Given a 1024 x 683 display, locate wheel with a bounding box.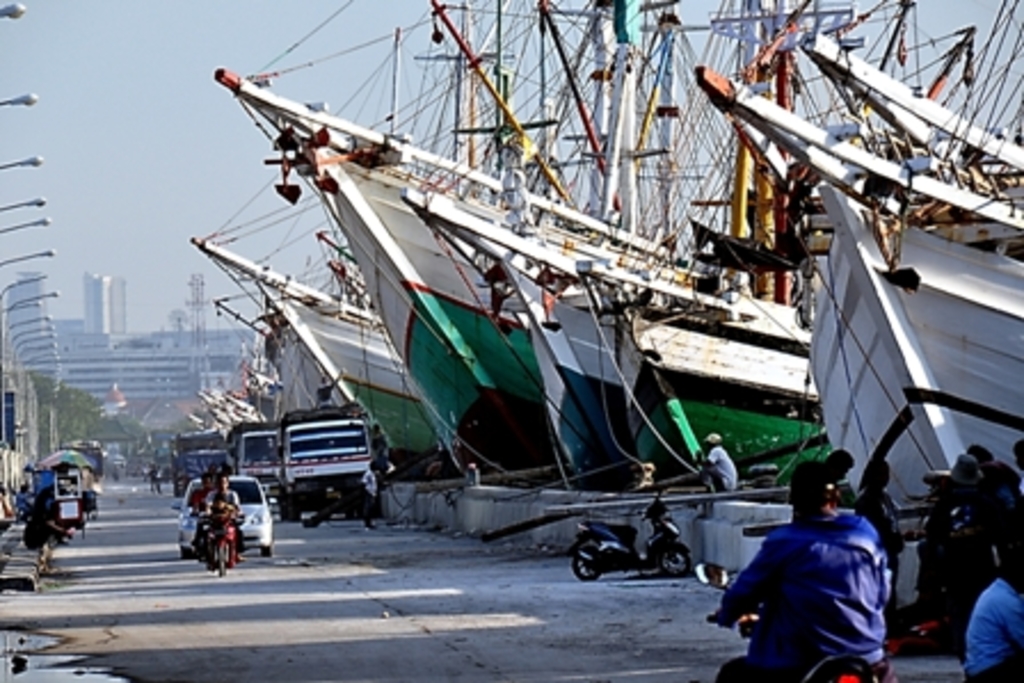
Located: locate(256, 544, 270, 557).
